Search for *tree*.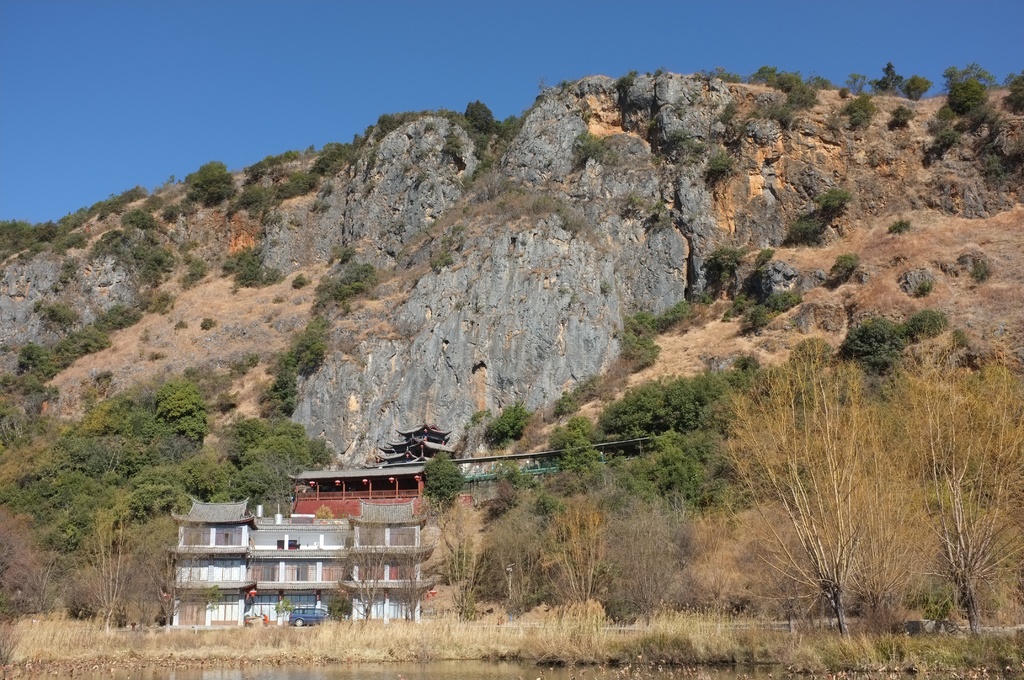
Found at bbox=[756, 244, 777, 268].
